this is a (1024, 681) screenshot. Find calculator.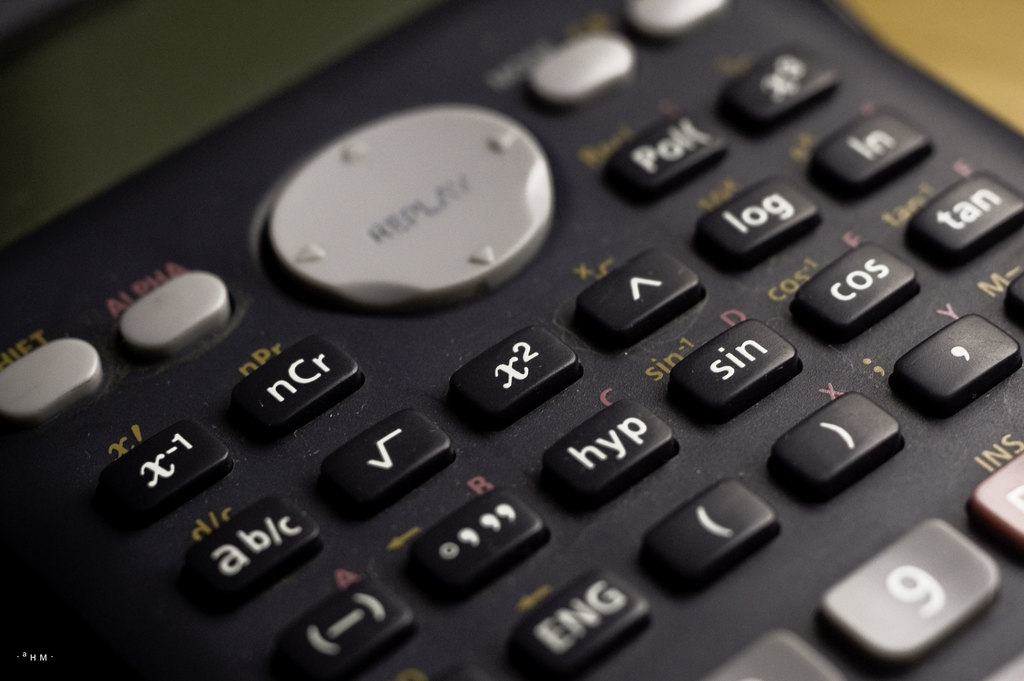
Bounding box: (0, 0, 1023, 680).
